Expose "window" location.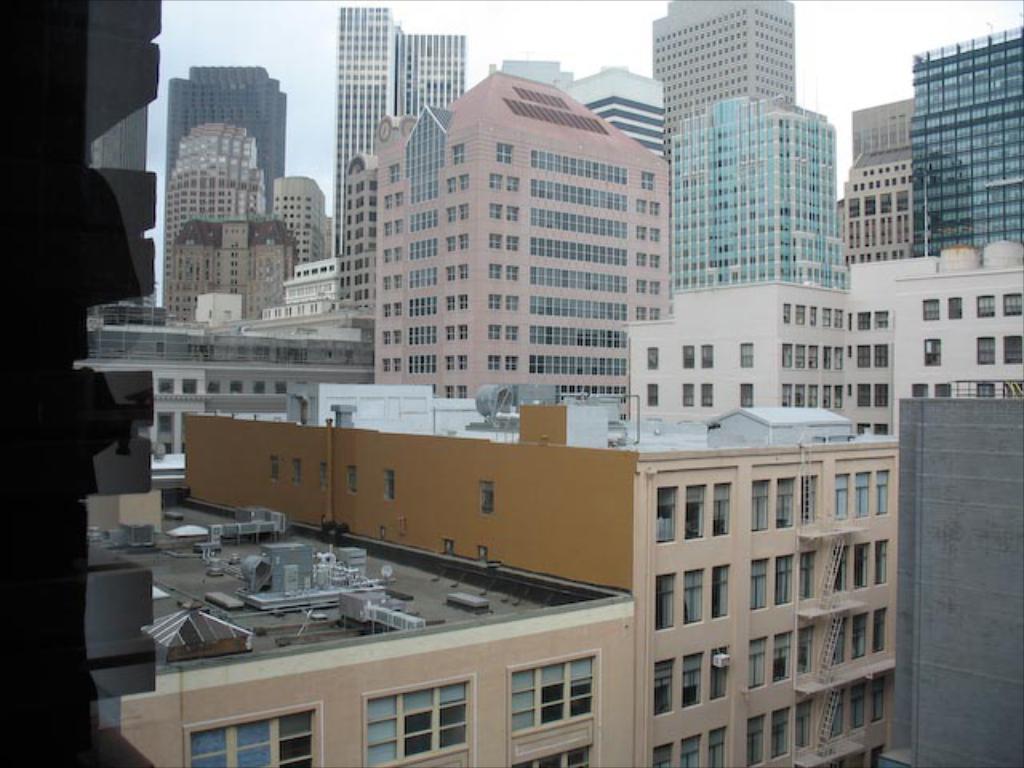
Exposed at left=874, top=470, right=890, bottom=520.
